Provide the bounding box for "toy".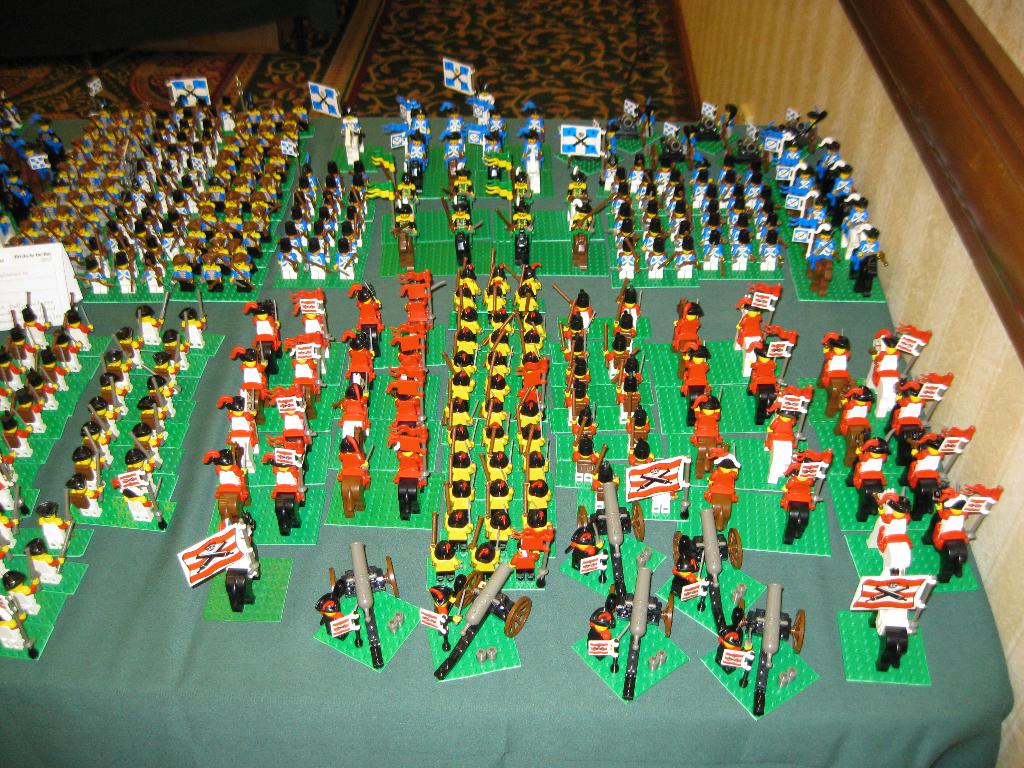
pyautogui.locateOnScreen(819, 143, 838, 179).
